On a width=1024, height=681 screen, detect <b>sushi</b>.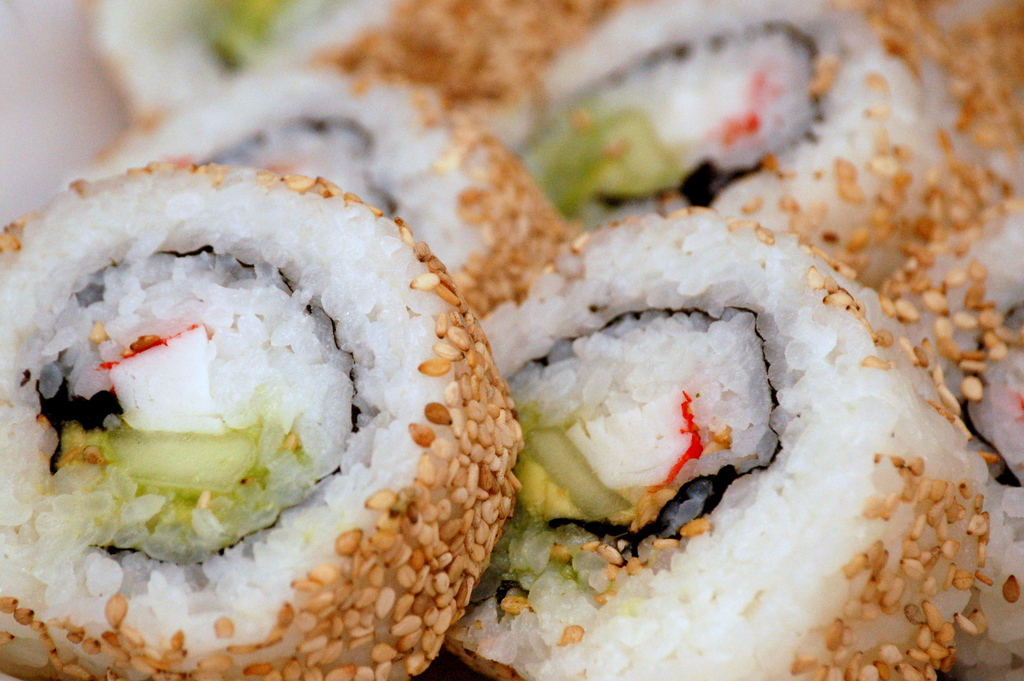
<bbox>0, 153, 526, 680</bbox>.
